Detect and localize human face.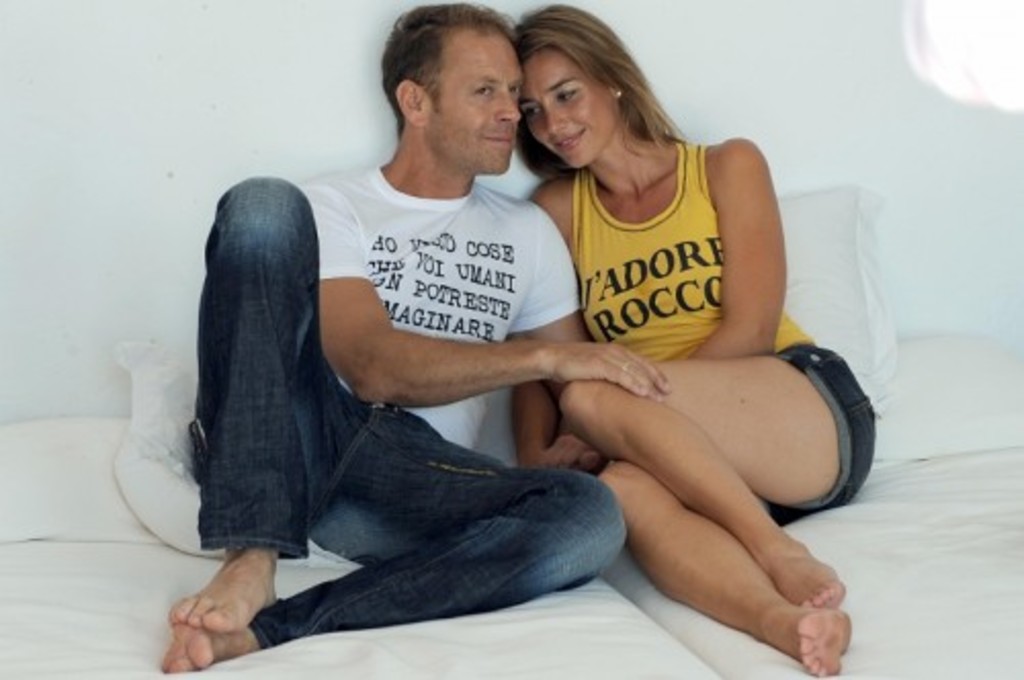
Localized at x1=424, y1=29, x2=524, y2=172.
